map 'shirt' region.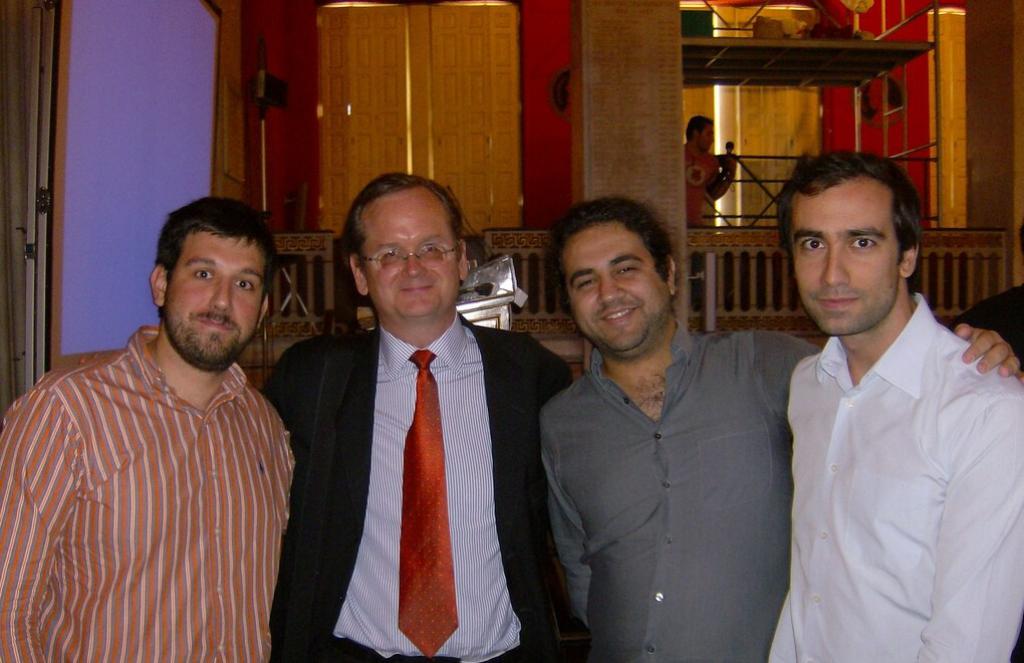
Mapped to (0, 320, 296, 662).
